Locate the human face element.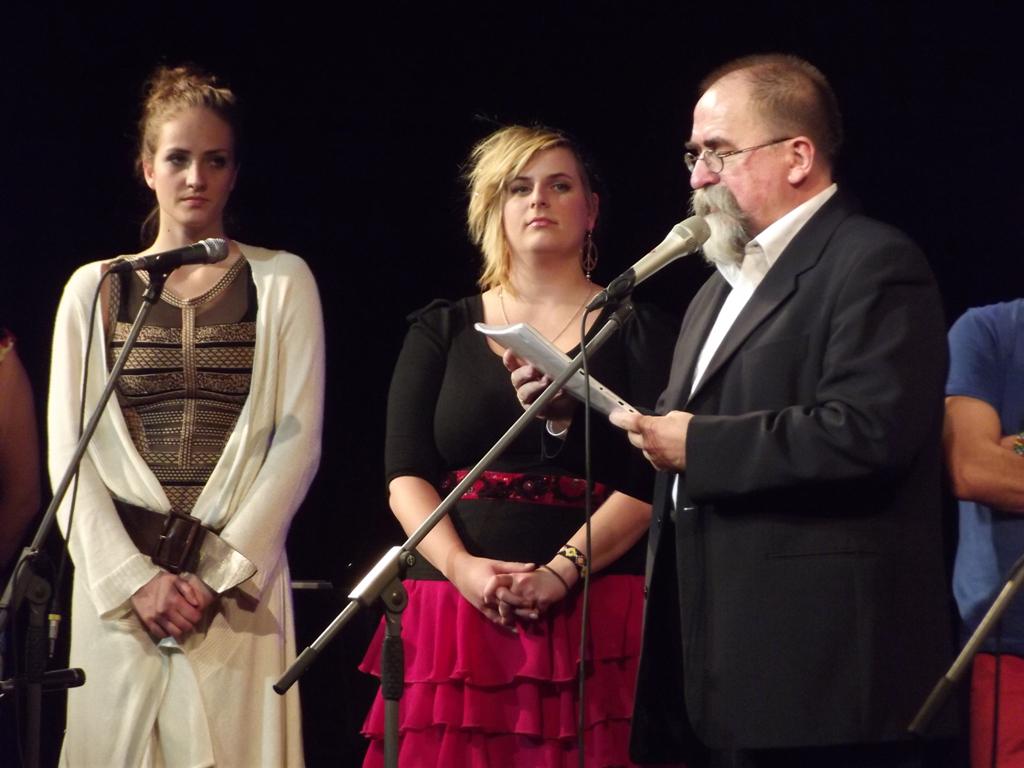
Element bbox: x1=684, y1=78, x2=783, y2=233.
